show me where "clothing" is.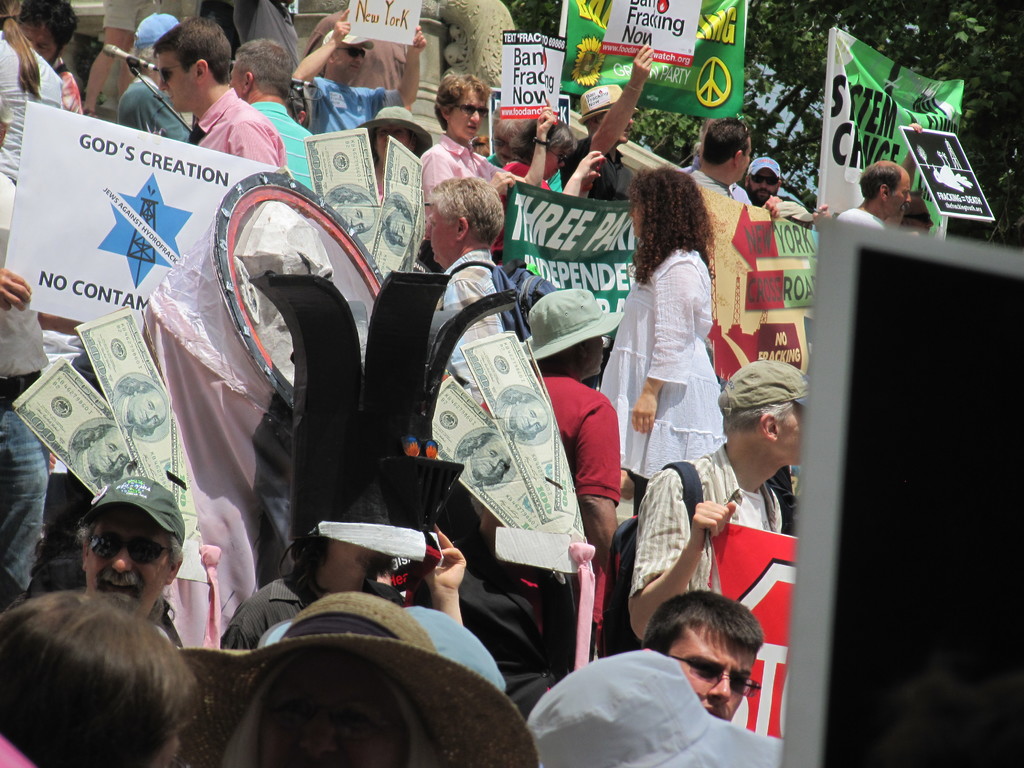
"clothing" is at crop(374, 177, 387, 207).
